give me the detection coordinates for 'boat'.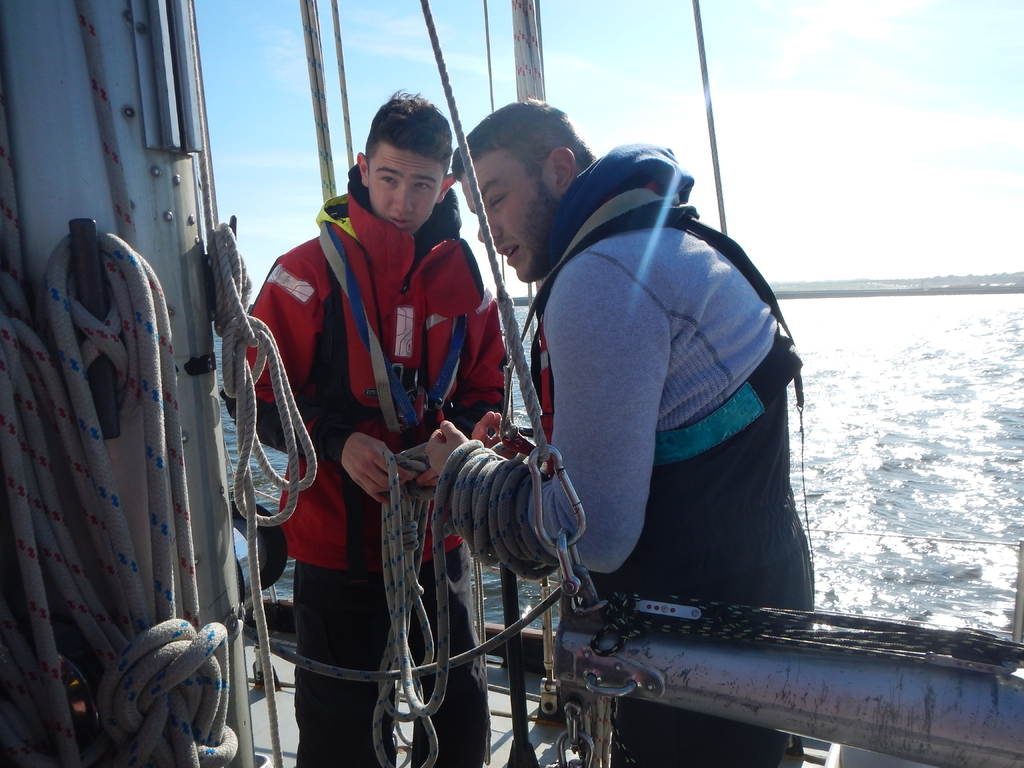
select_region(0, 0, 1023, 767).
